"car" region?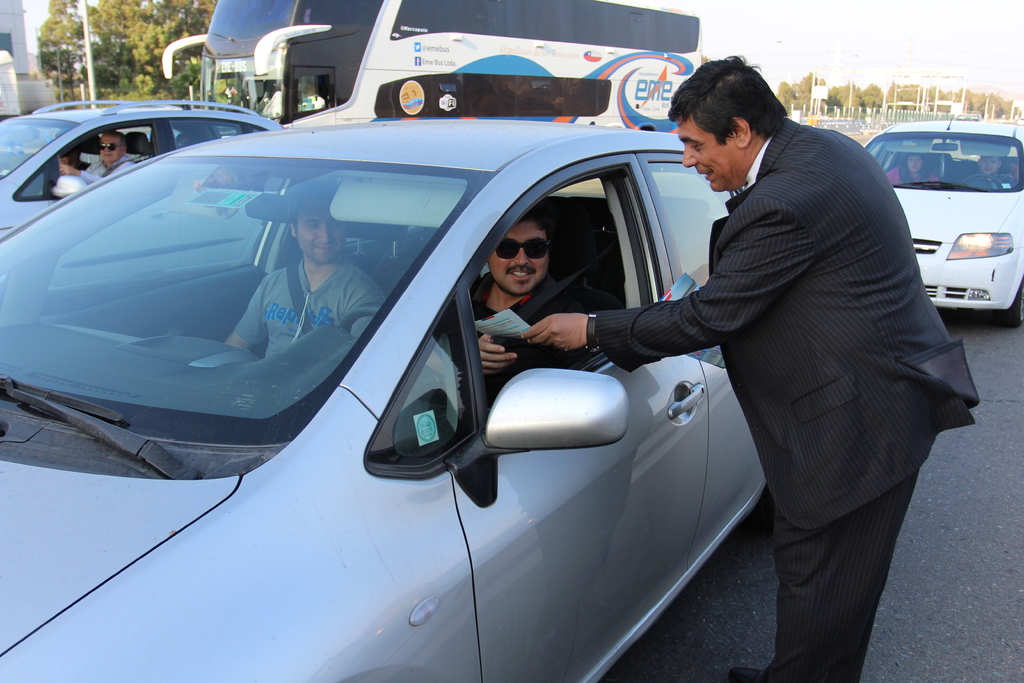
(left=0, top=97, right=294, bottom=240)
